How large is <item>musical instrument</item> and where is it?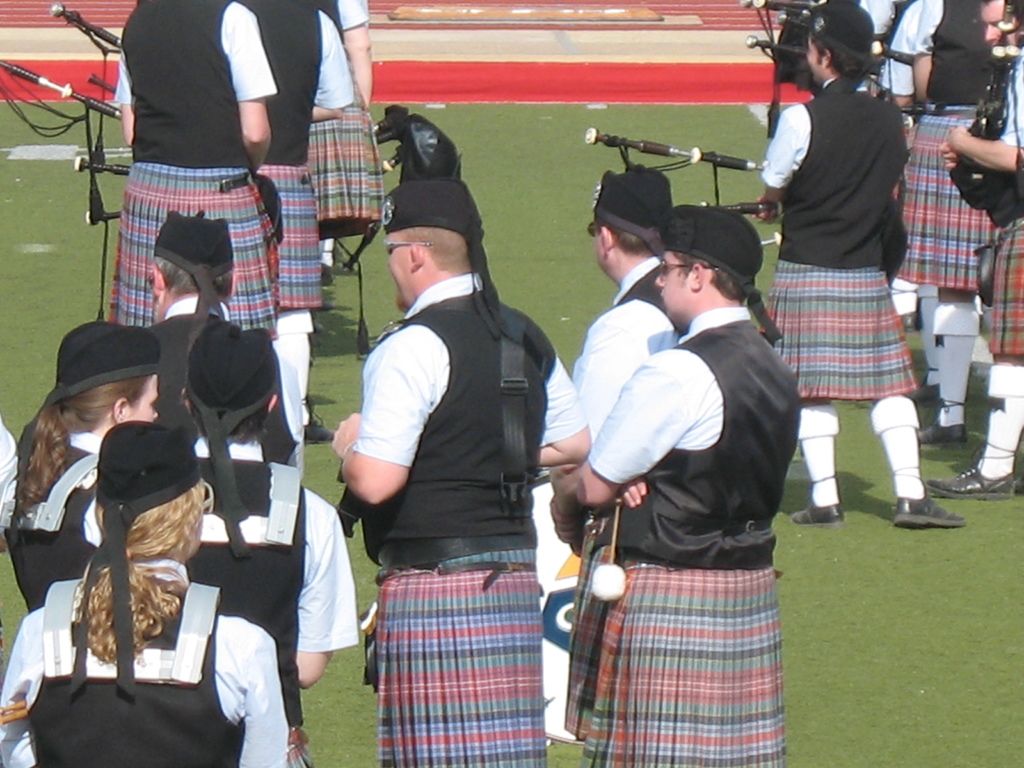
Bounding box: bbox=[573, 120, 793, 227].
